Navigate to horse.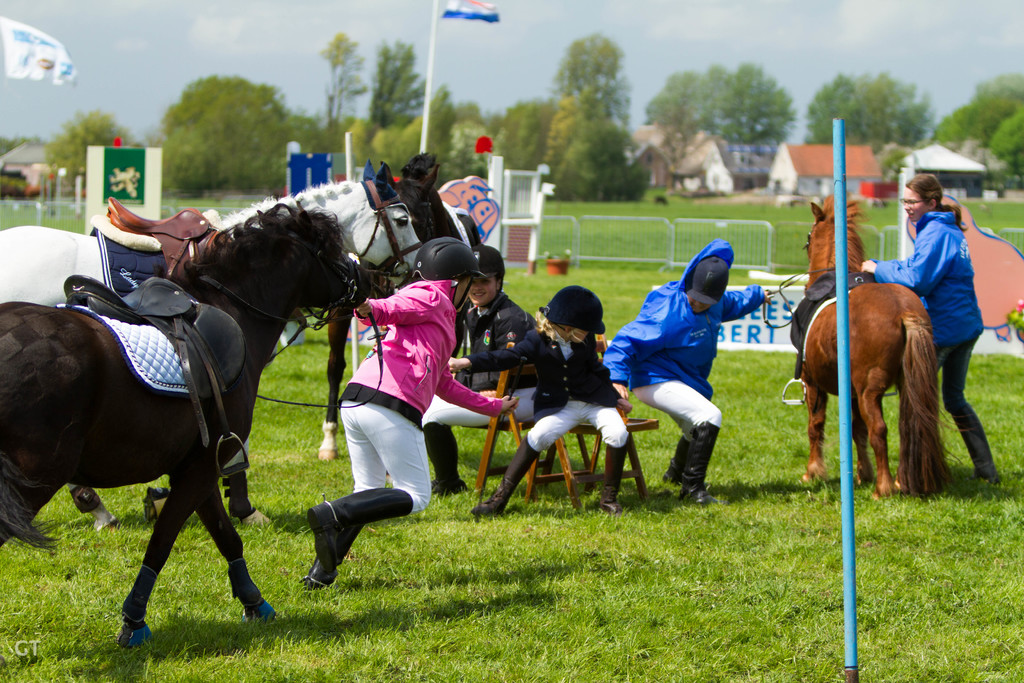
Navigation target: 379, 158, 483, 354.
